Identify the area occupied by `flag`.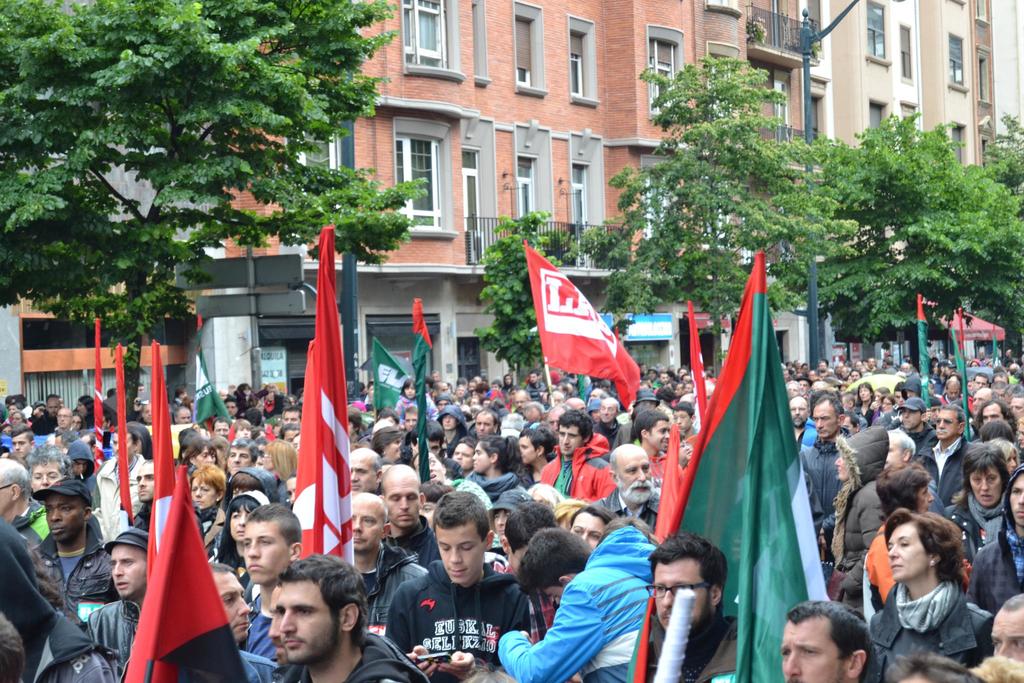
Area: <region>995, 325, 1000, 361</region>.
